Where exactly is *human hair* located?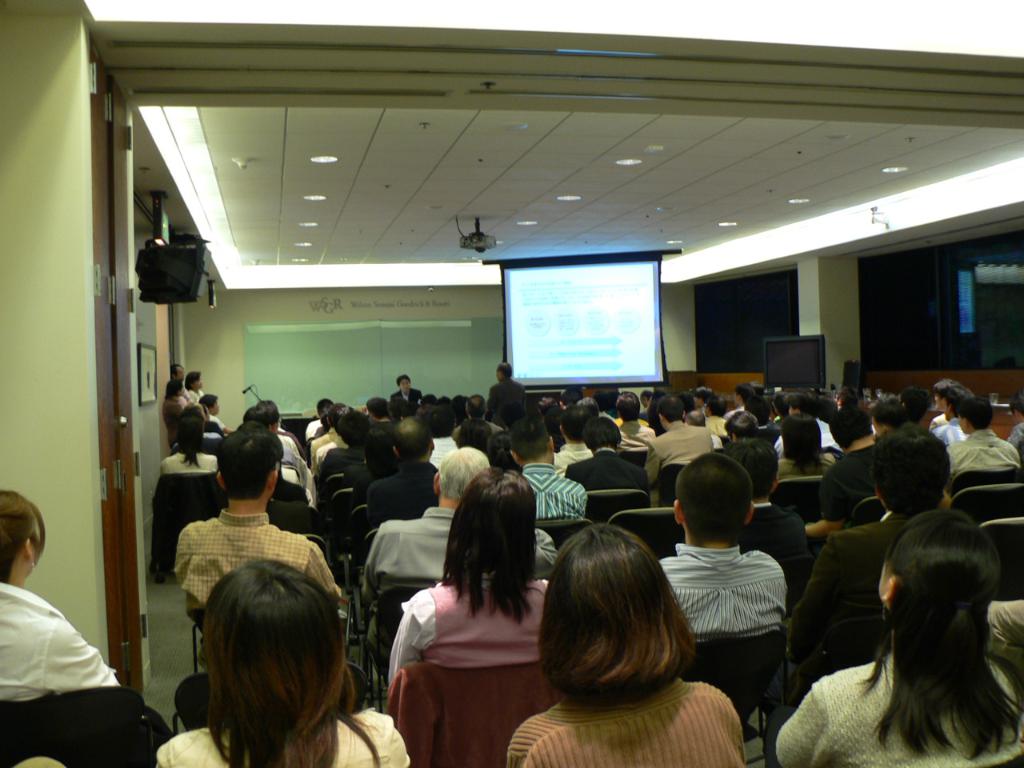
Its bounding box is bbox=(394, 373, 410, 387).
